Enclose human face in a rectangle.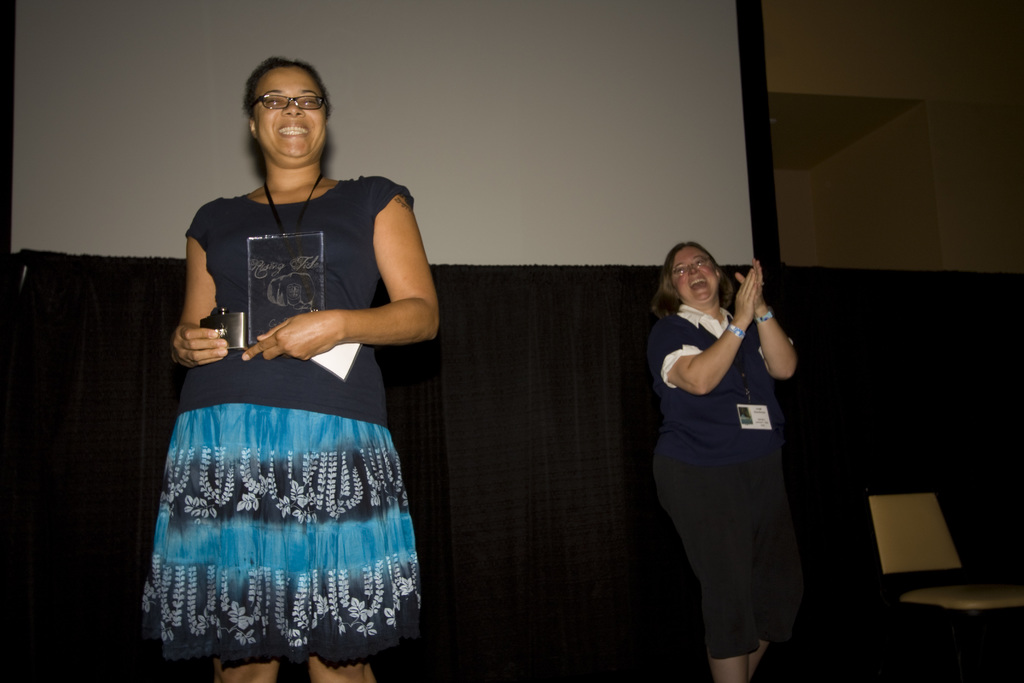
(673, 246, 719, 296).
